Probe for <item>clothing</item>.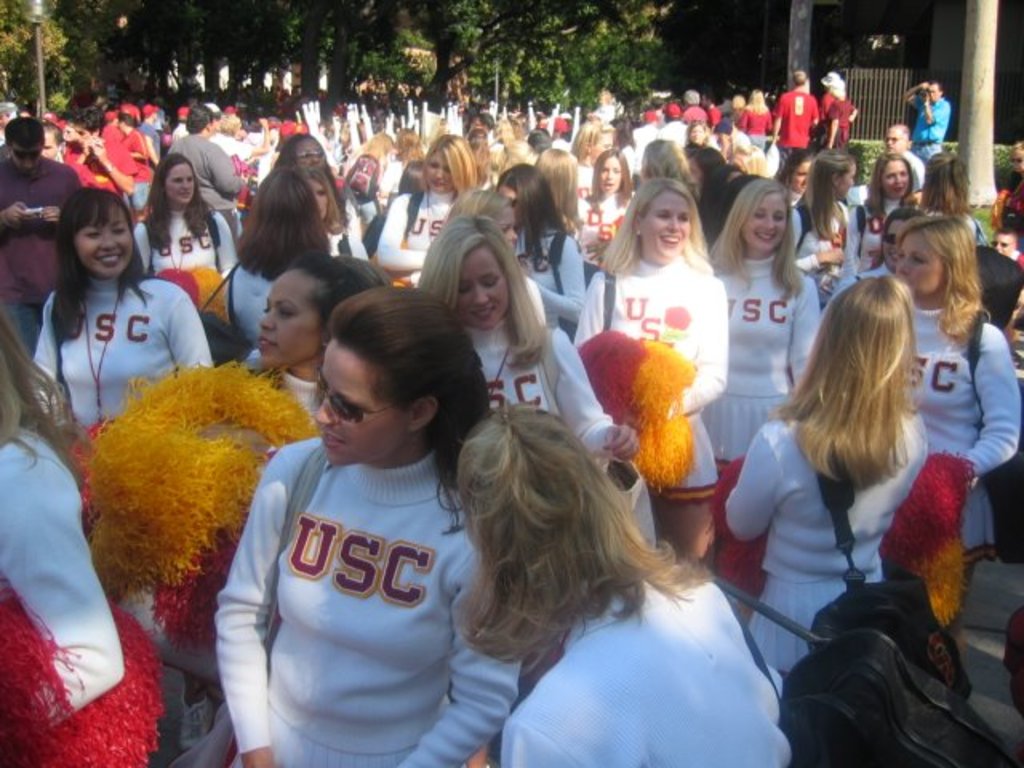
Probe result: <region>2, 152, 82, 349</region>.
